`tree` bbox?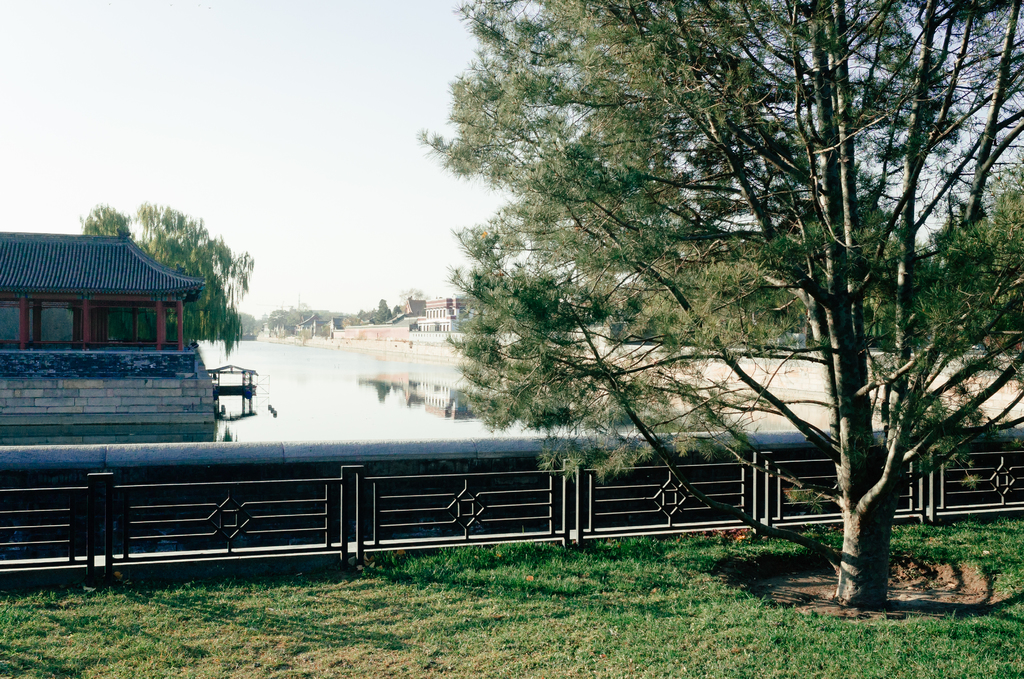
(x1=77, y1=202, x2=255, y2=358)
